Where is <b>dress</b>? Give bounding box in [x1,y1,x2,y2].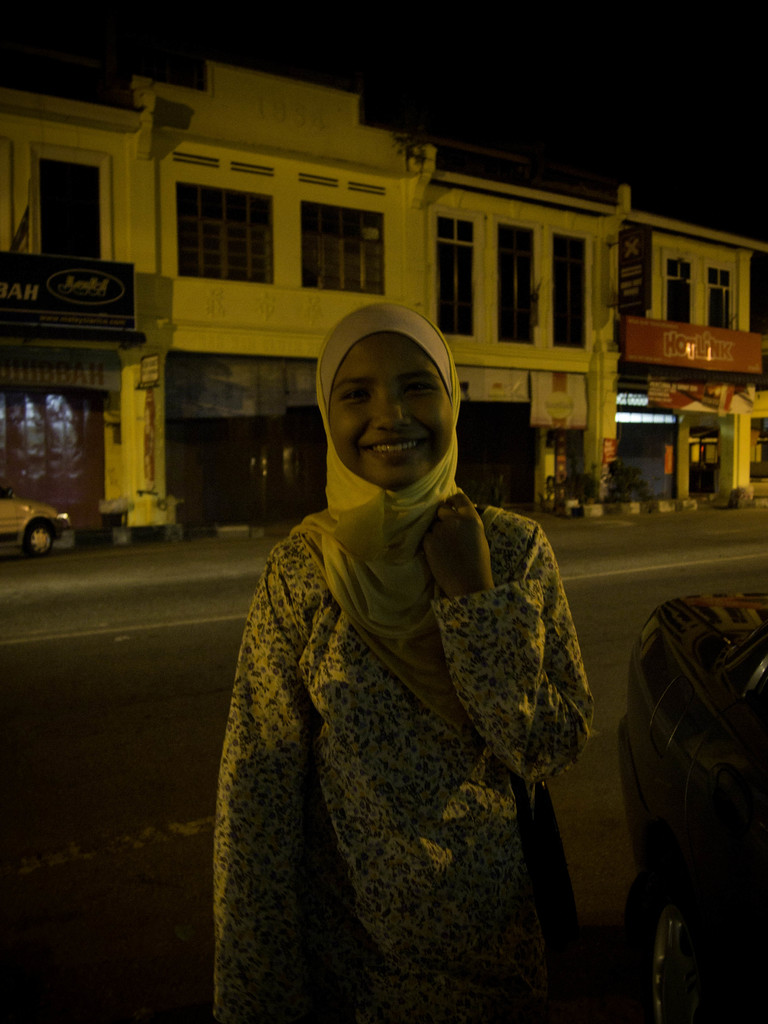
[212,506,593,1023].
